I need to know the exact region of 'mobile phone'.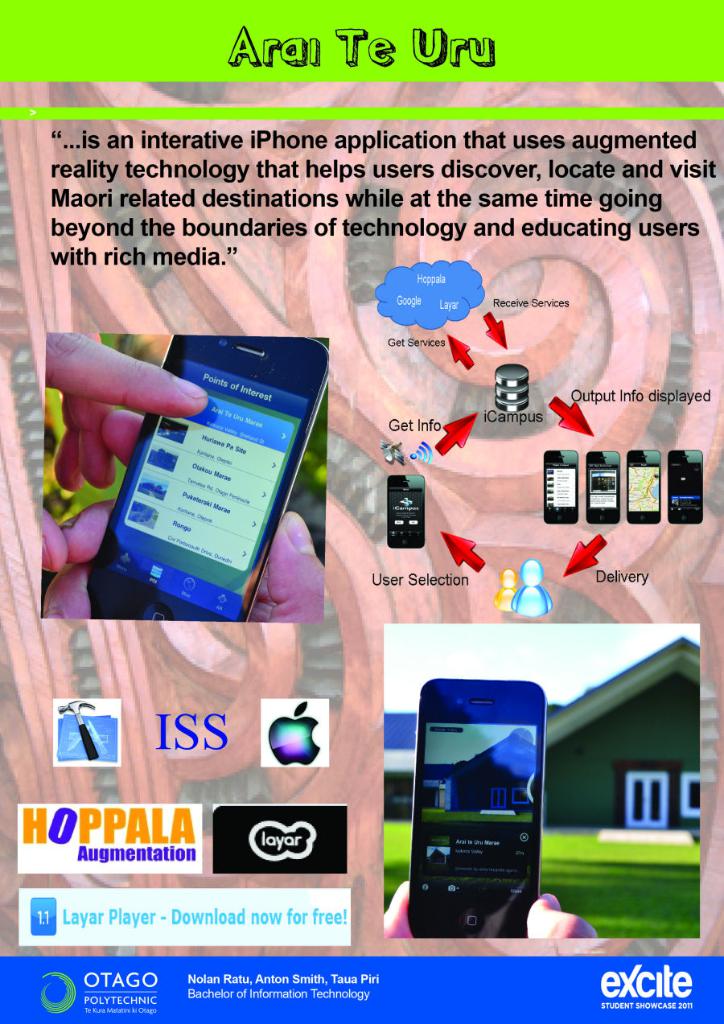
Region: pyautogui.locateOnScreen(541, 448, 578, 524).
